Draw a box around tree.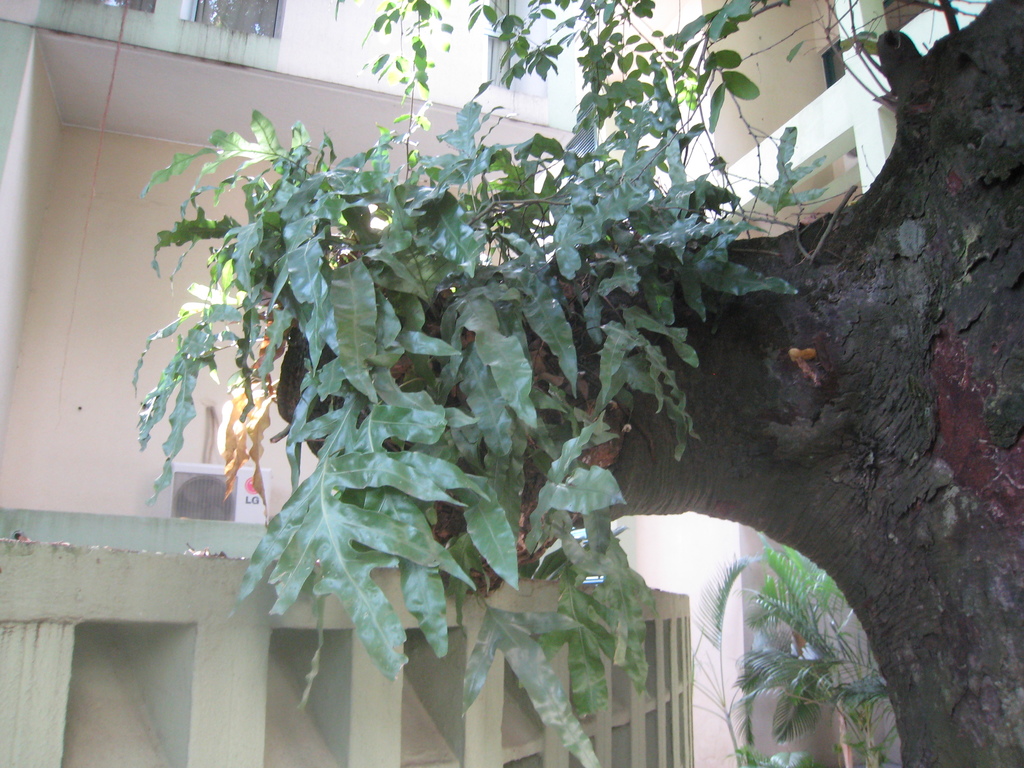
l=126, t=0, r=1023, b=767.
